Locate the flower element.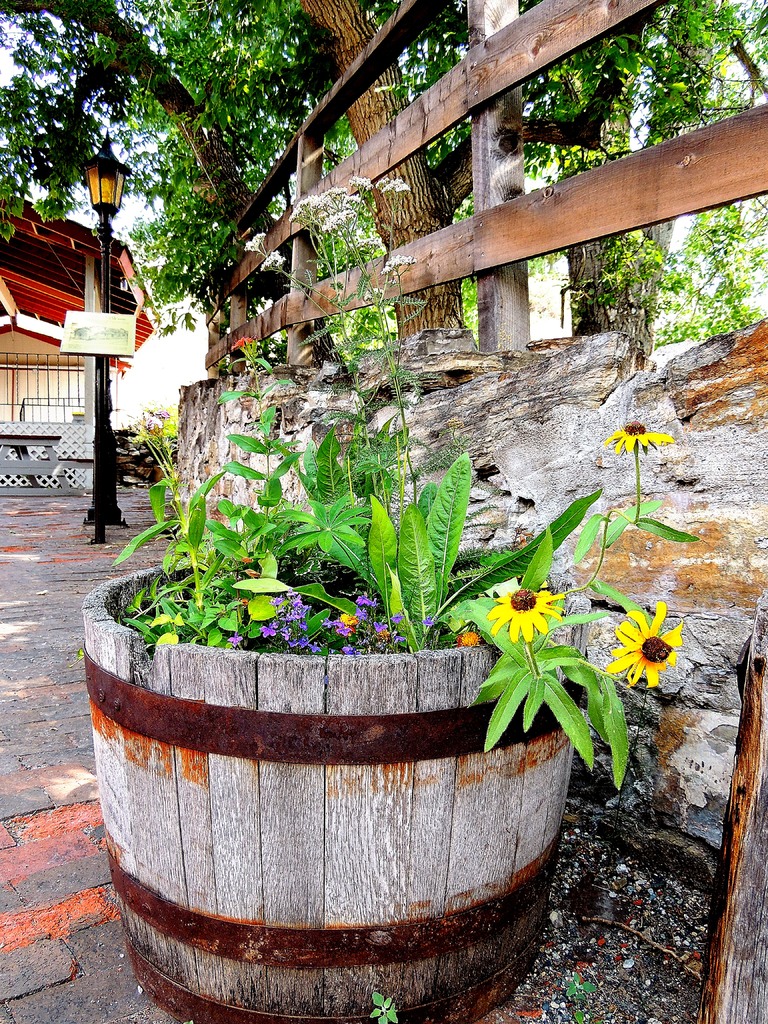
Element bbox: {"x1": 269, "y1": 596, "x2": 282, "y2": 607}.
